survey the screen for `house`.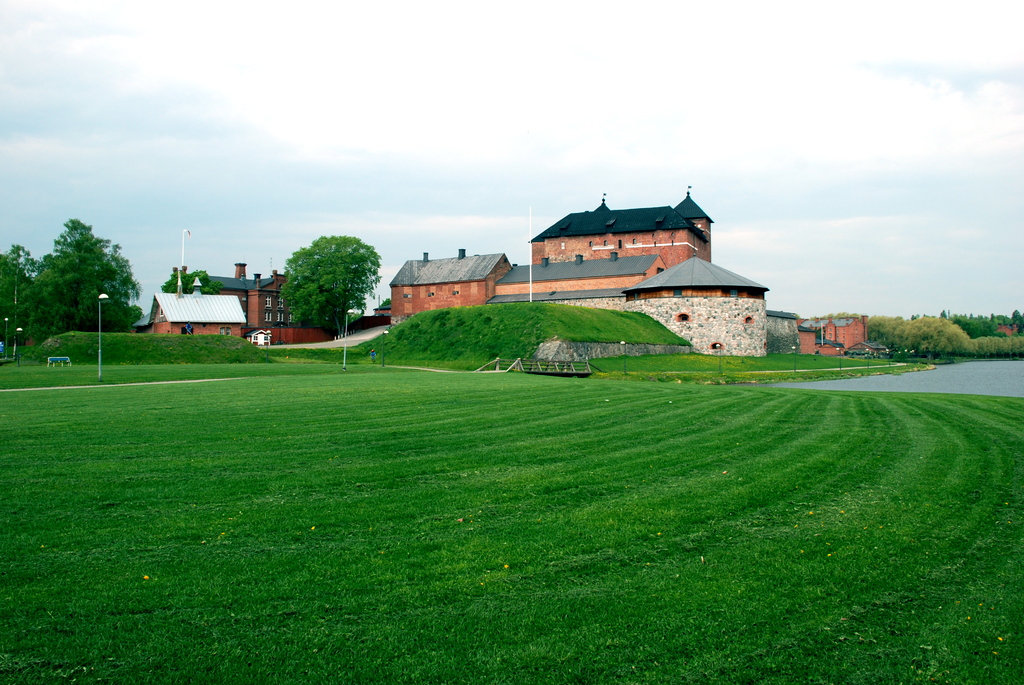
Survey found: 389,248,649,310.
